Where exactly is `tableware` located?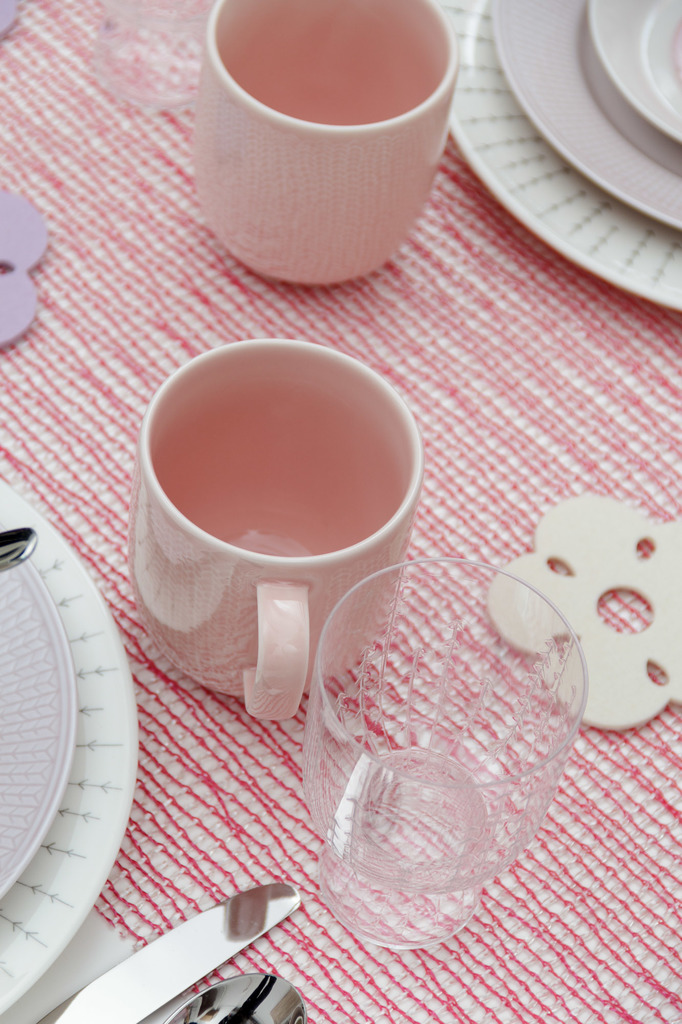
Its bounding box is <region>174, 1, 456, 271</region>.
